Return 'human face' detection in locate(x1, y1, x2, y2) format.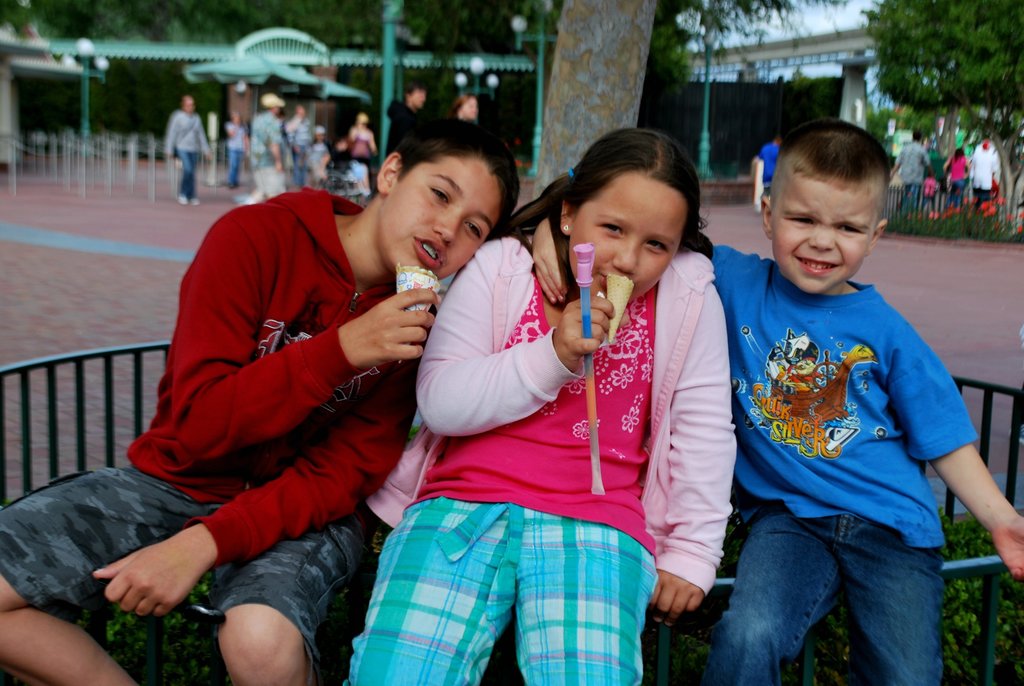
locate(769, 177, 874, 293).
